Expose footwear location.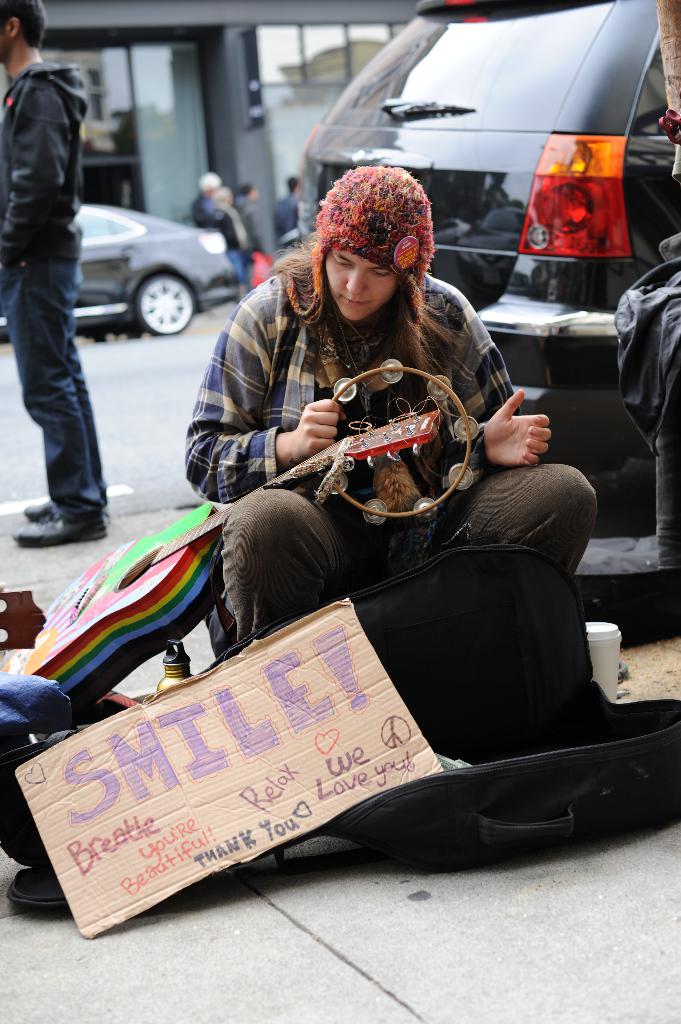
Exposed at {"x1": 17, "y1": 520, "x2": 113, "y2": 543}.
